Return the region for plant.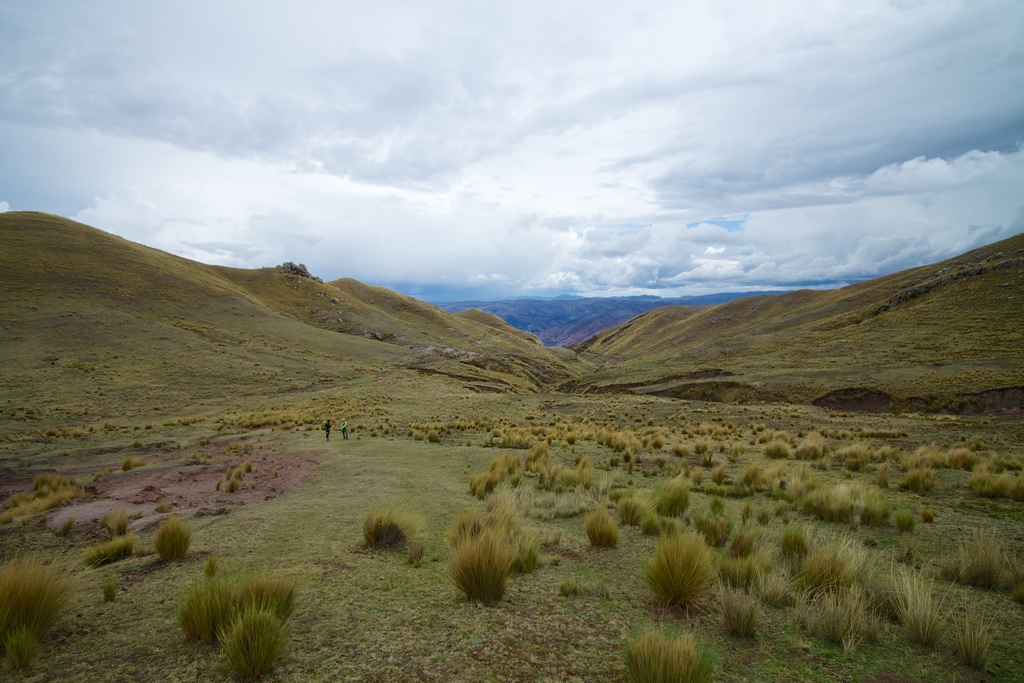
(left=212, top=479, right=223, bottom=495).
